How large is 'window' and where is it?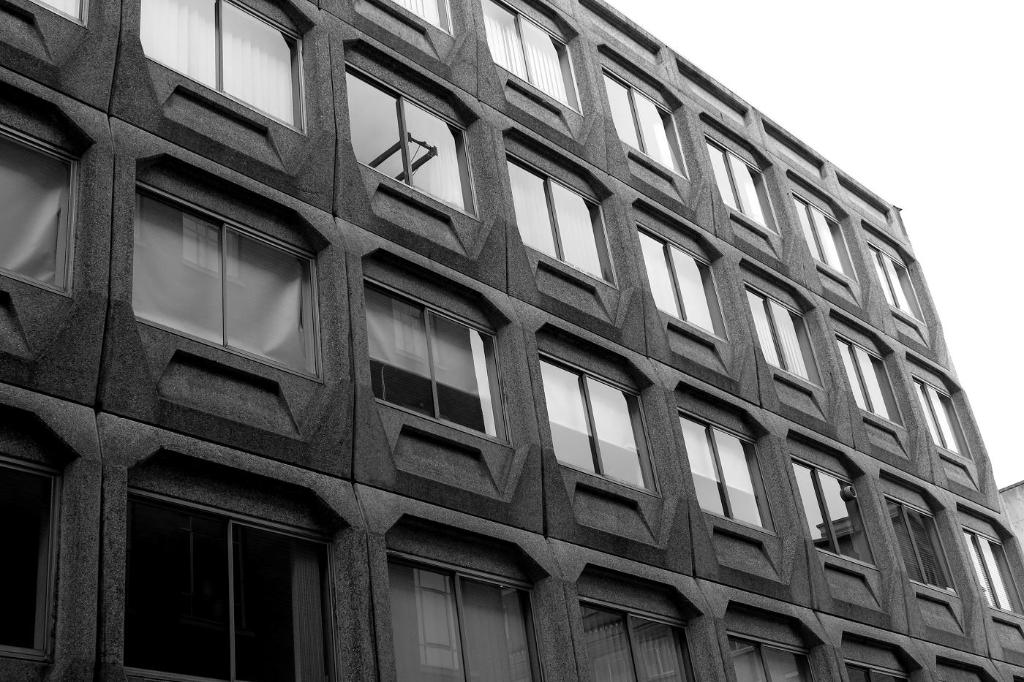
Bounding box: (11,0,95,25).
